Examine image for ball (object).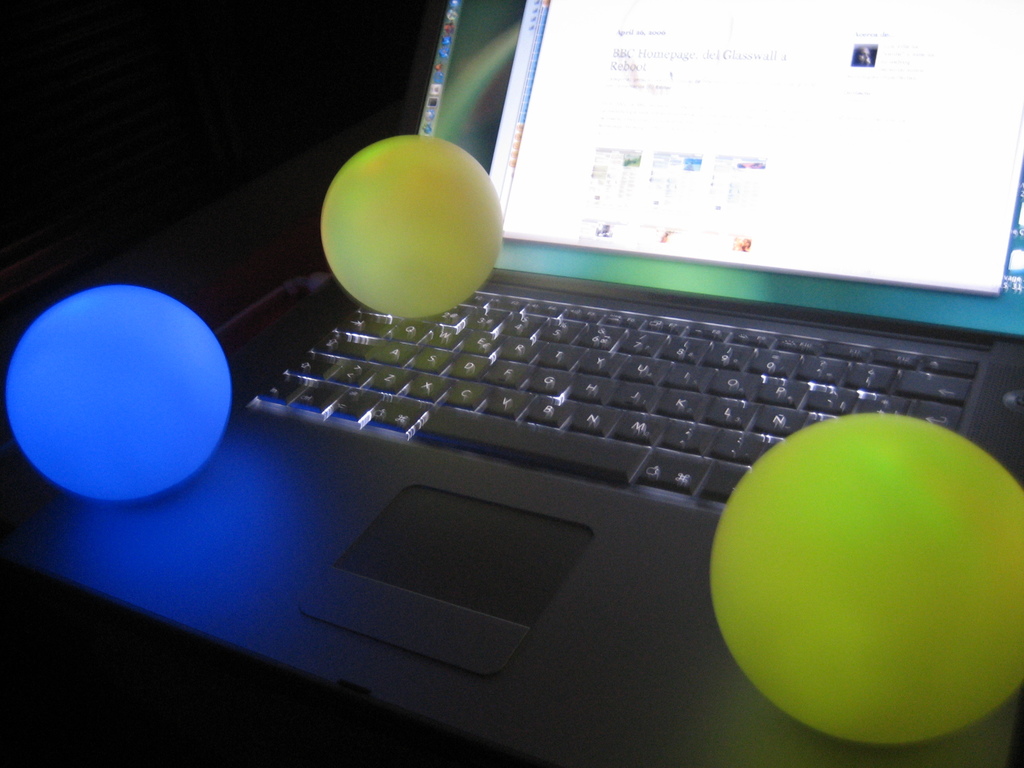
Examination result: left=1, top=286, right=230, bottom=504.
